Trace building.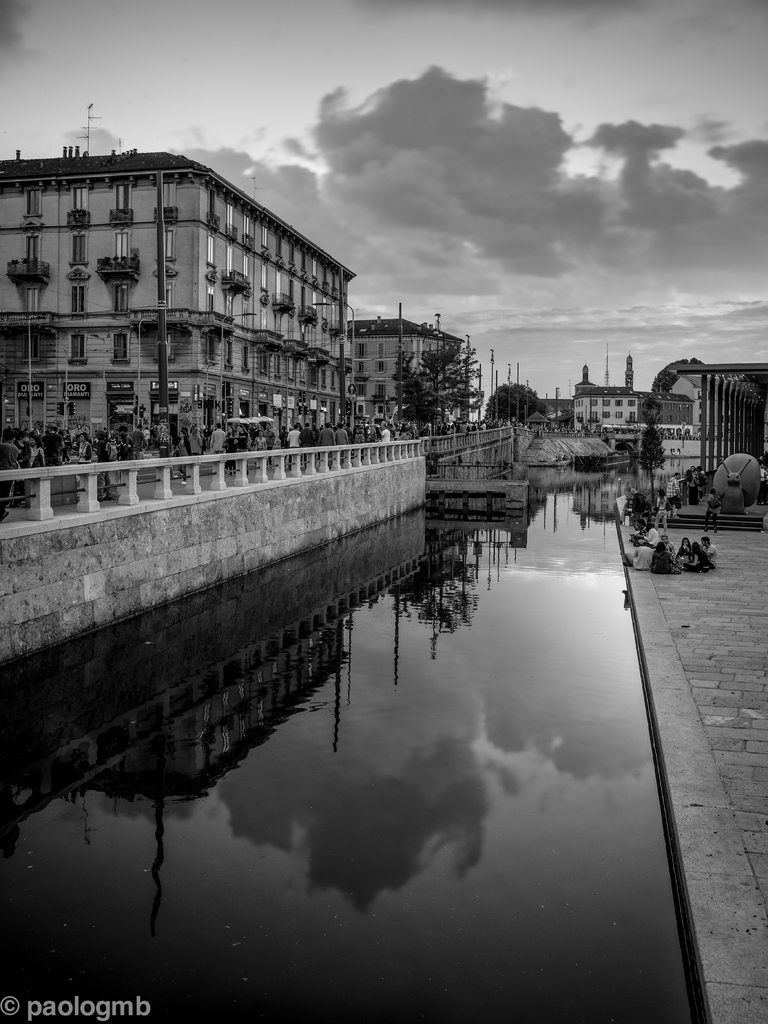
Traced to (0, 104, 353, 448).
